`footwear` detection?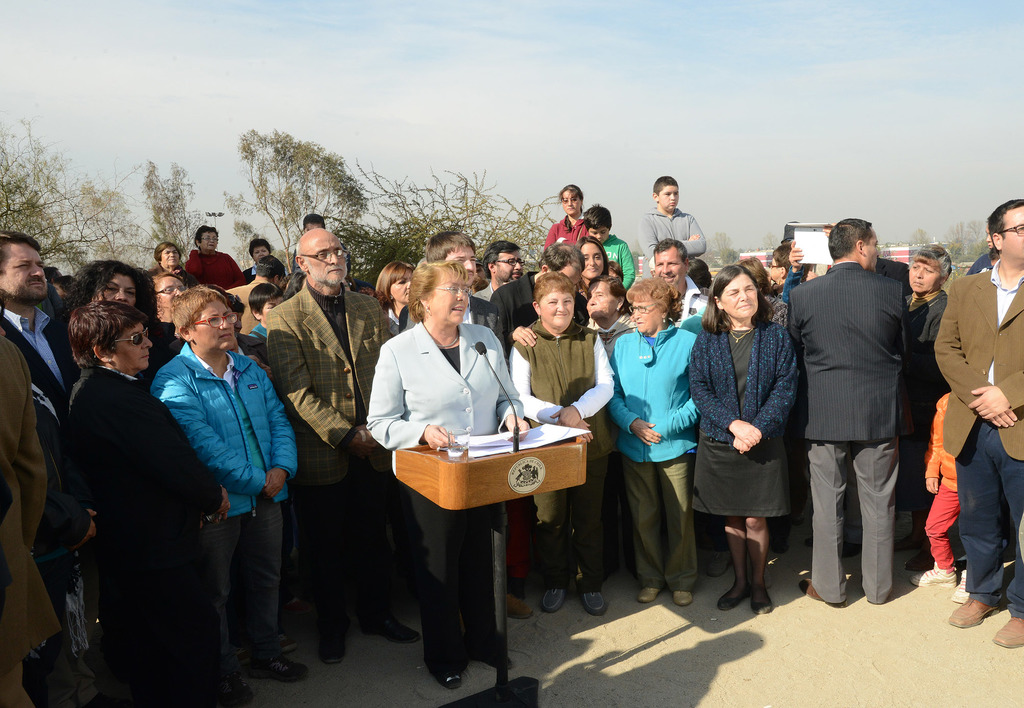
[538, 588, 565, 613]
